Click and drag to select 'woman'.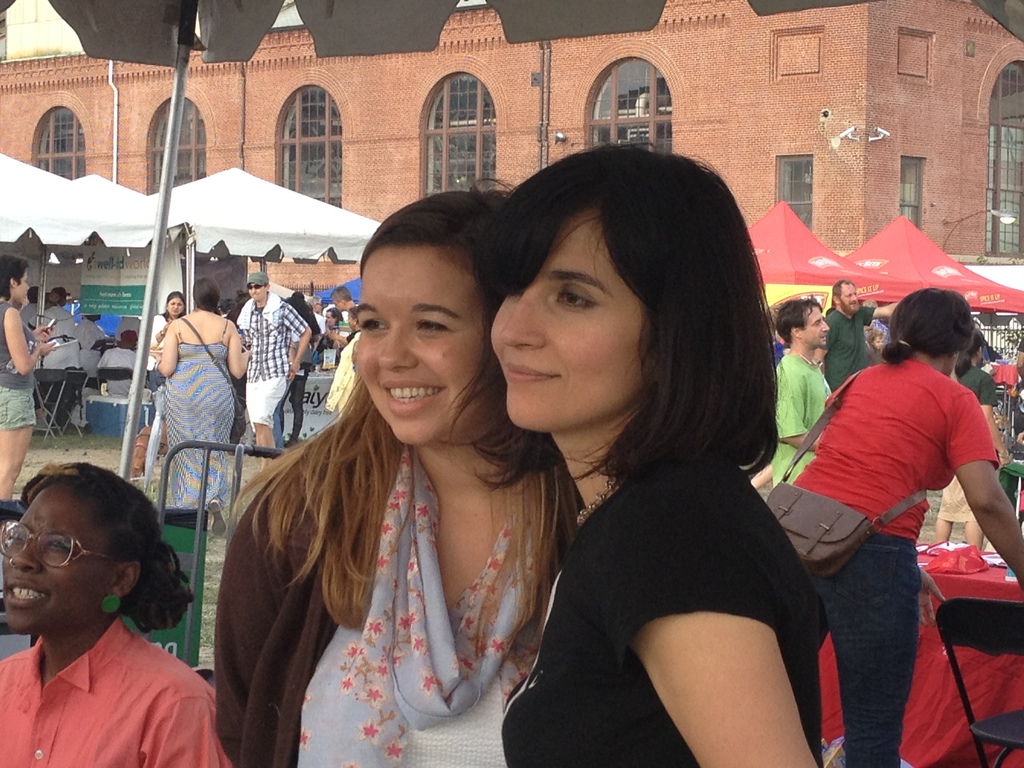
Selection: bbox(148, 287, 252, 506).
